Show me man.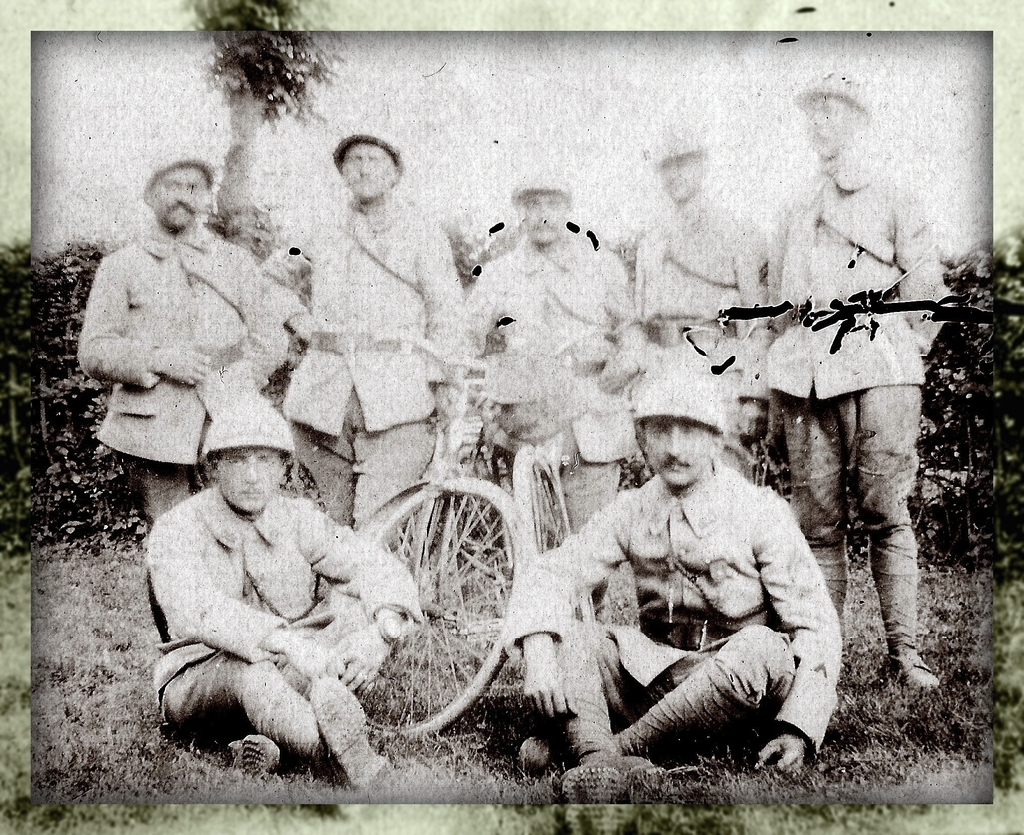
man is here: pyautogui.locateOnScreen(137, 403, 418, 781).
